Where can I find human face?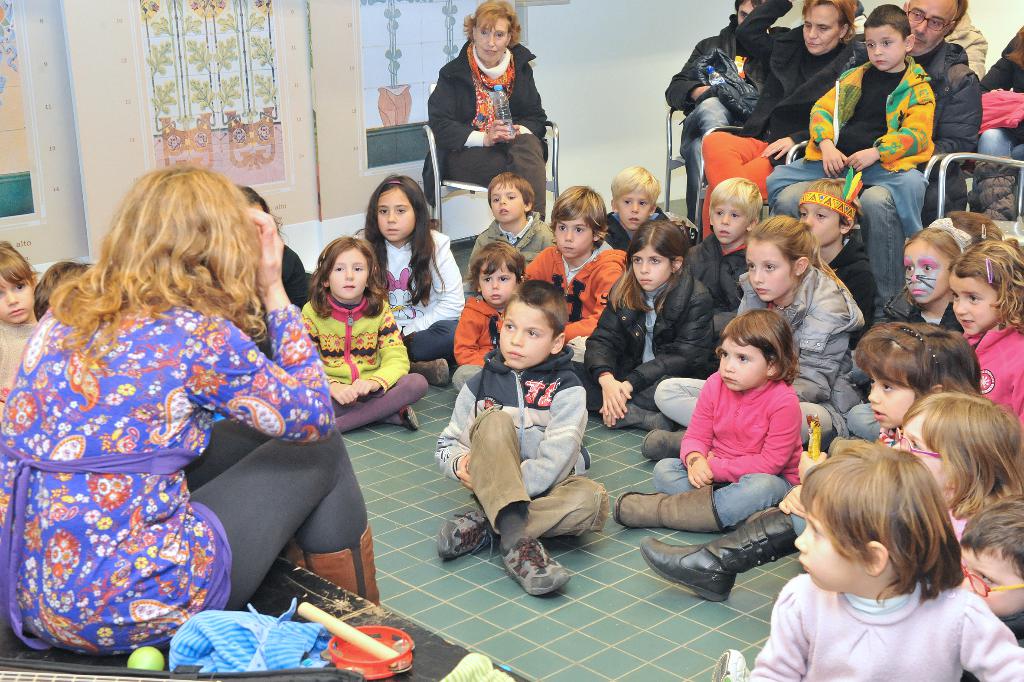
You can find it at x1=630 y1=249 x2=668 y2=289.
